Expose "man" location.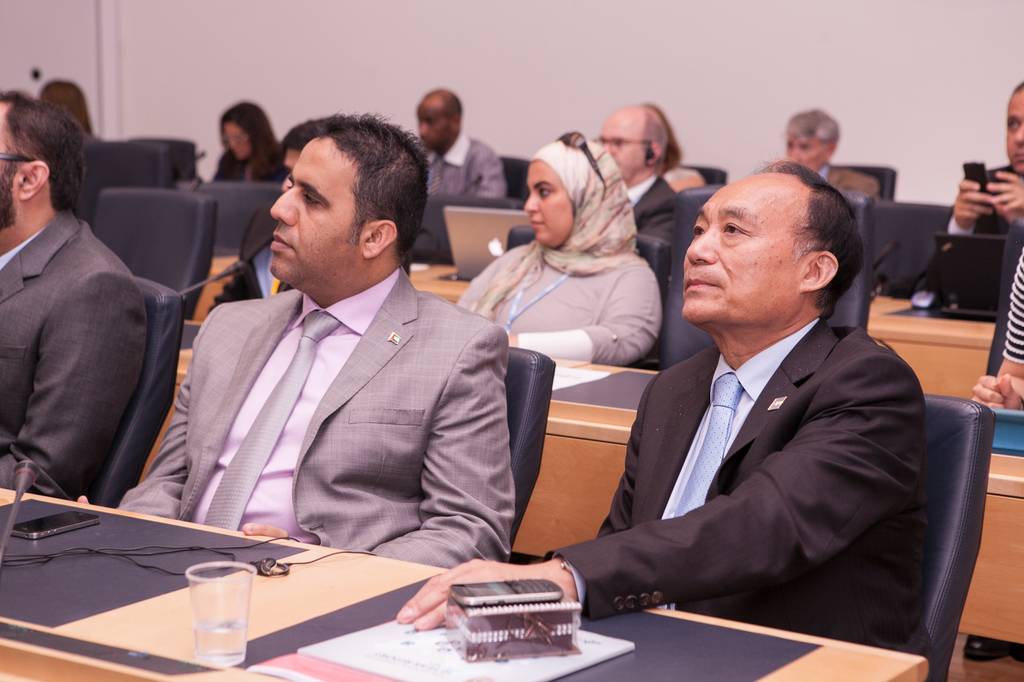
Exposed at rect(589, 104, 681, 251).
